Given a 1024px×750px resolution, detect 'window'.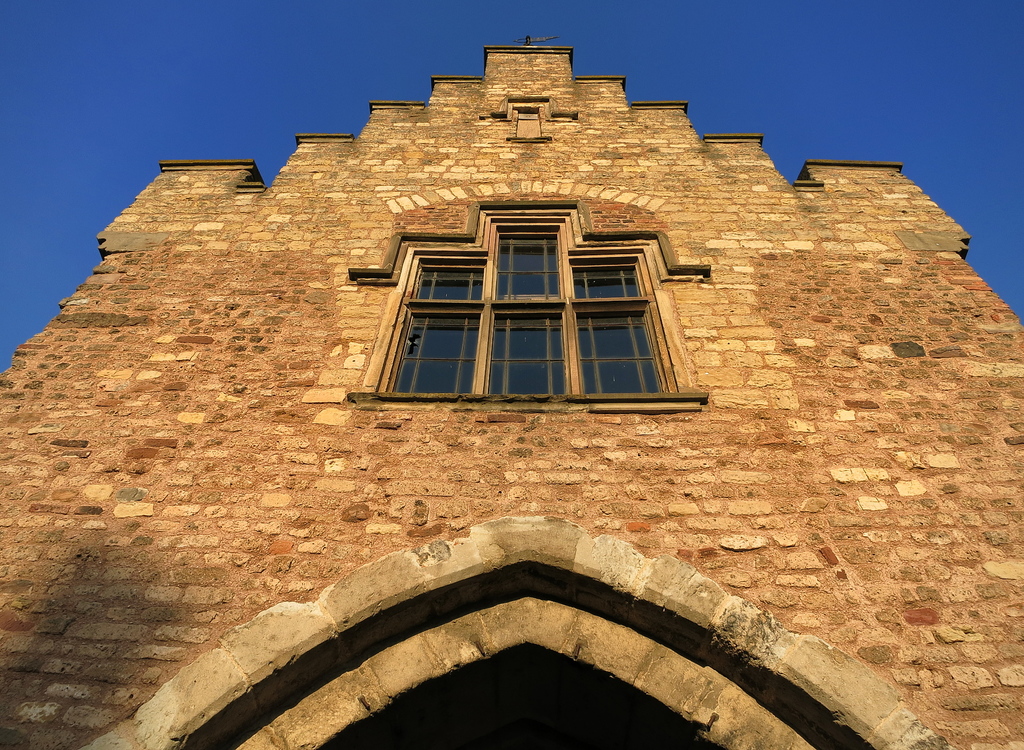
(left=358, top=203, right=706, bottom=404).
